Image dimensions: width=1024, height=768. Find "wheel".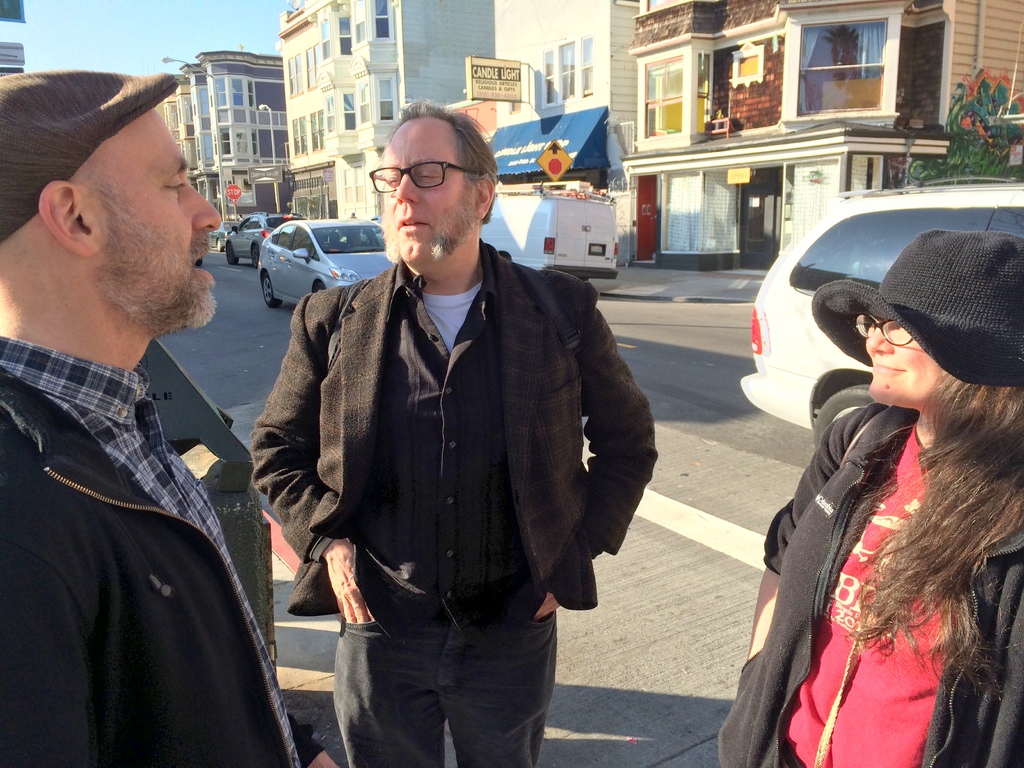
<box>248,248,259,271</box>.
